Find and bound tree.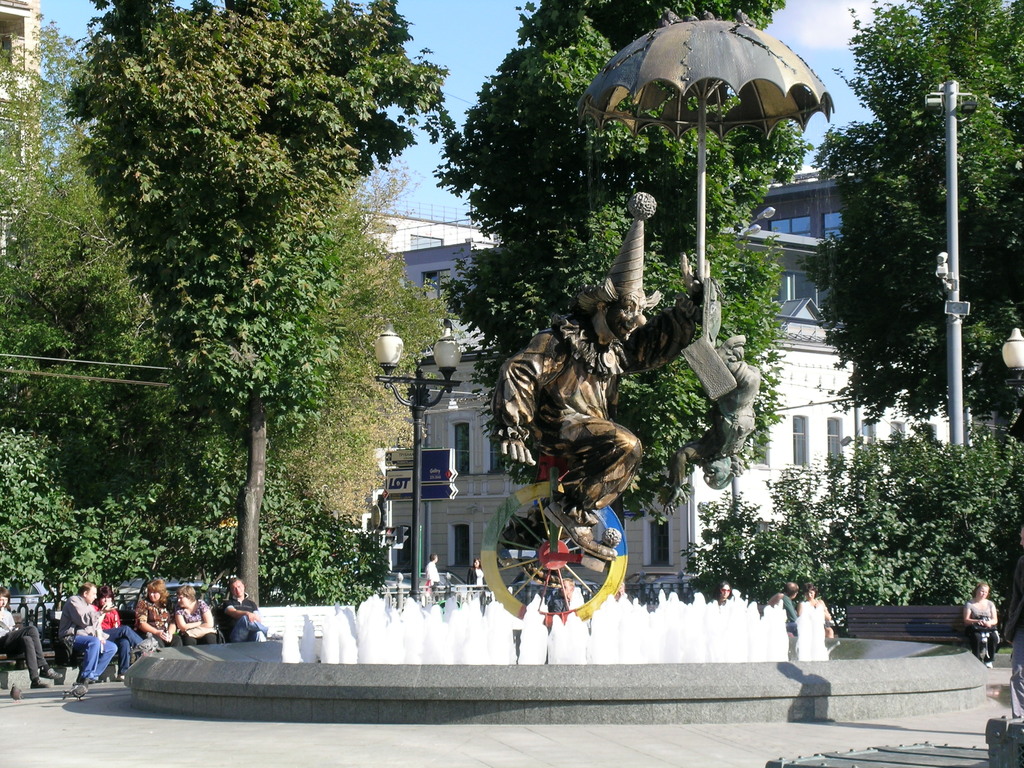
Bound: l=0, t=19, r=177, b=505.
